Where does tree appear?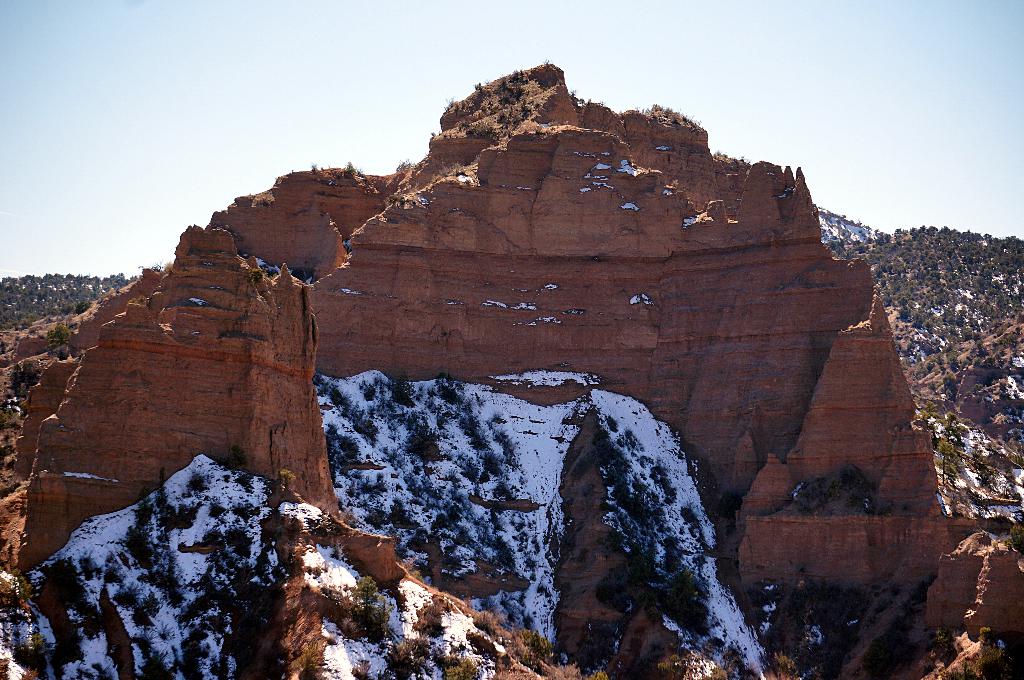
Appears at (left=10, top=363, right=20, bottom=397).
